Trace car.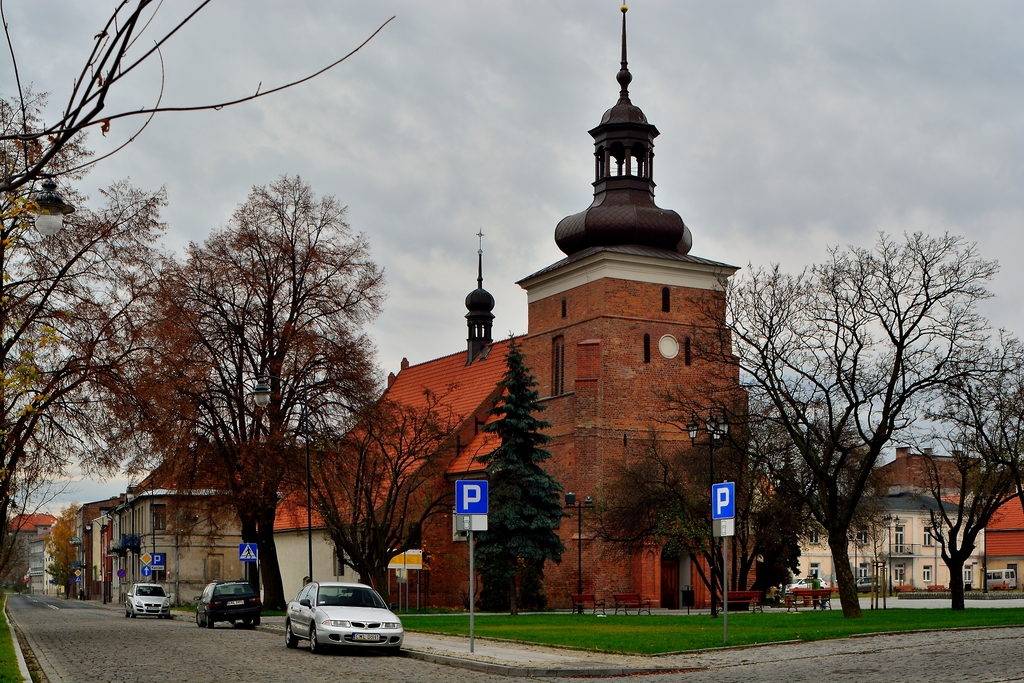
Traced to detection(287, 580, 410, 657).
